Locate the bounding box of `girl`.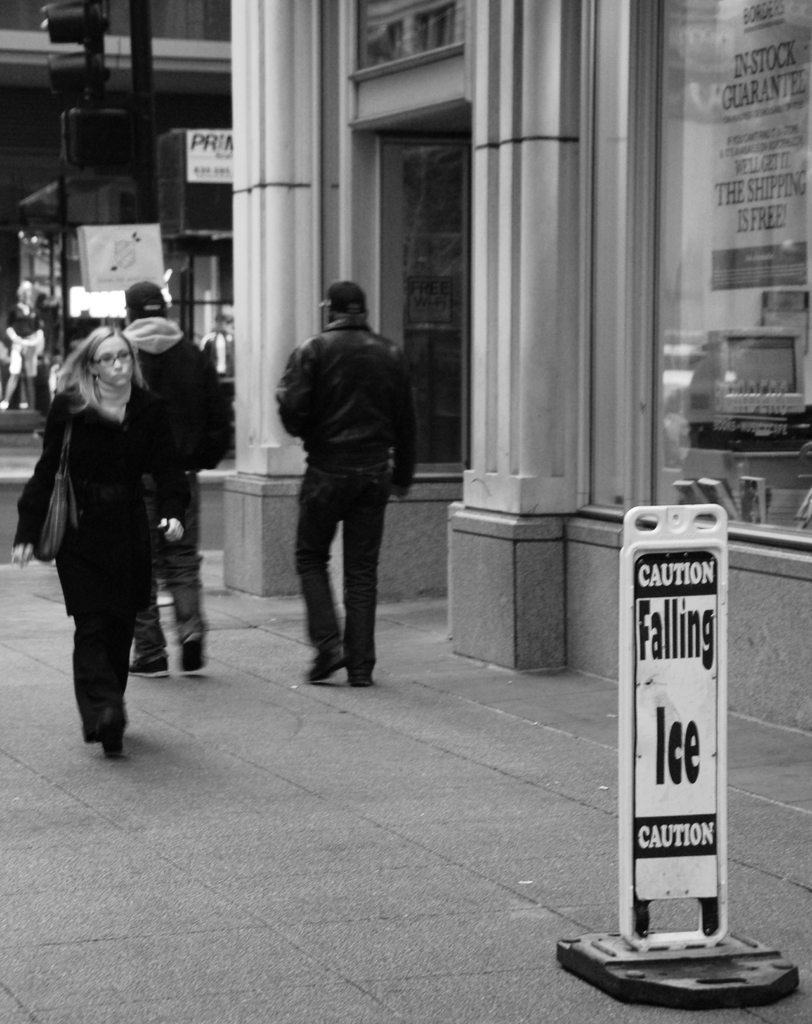
Bounding box: rect(8, 324, 188, 760).
